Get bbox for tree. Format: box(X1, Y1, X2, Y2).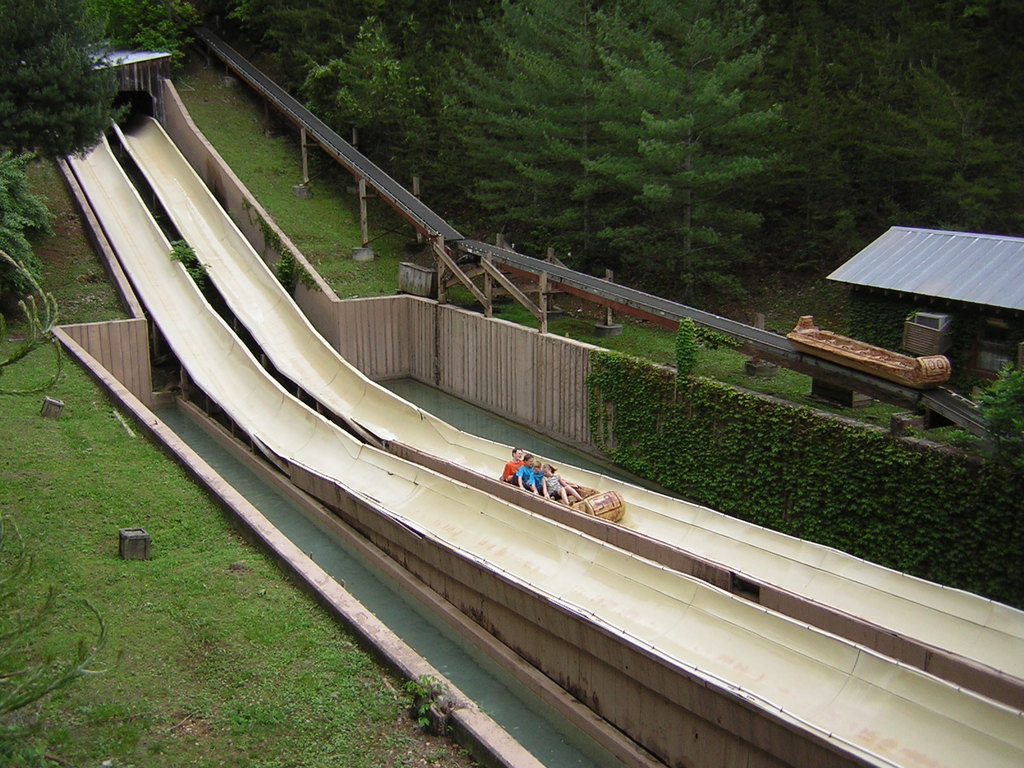
box(2, 6, 121, 174).
